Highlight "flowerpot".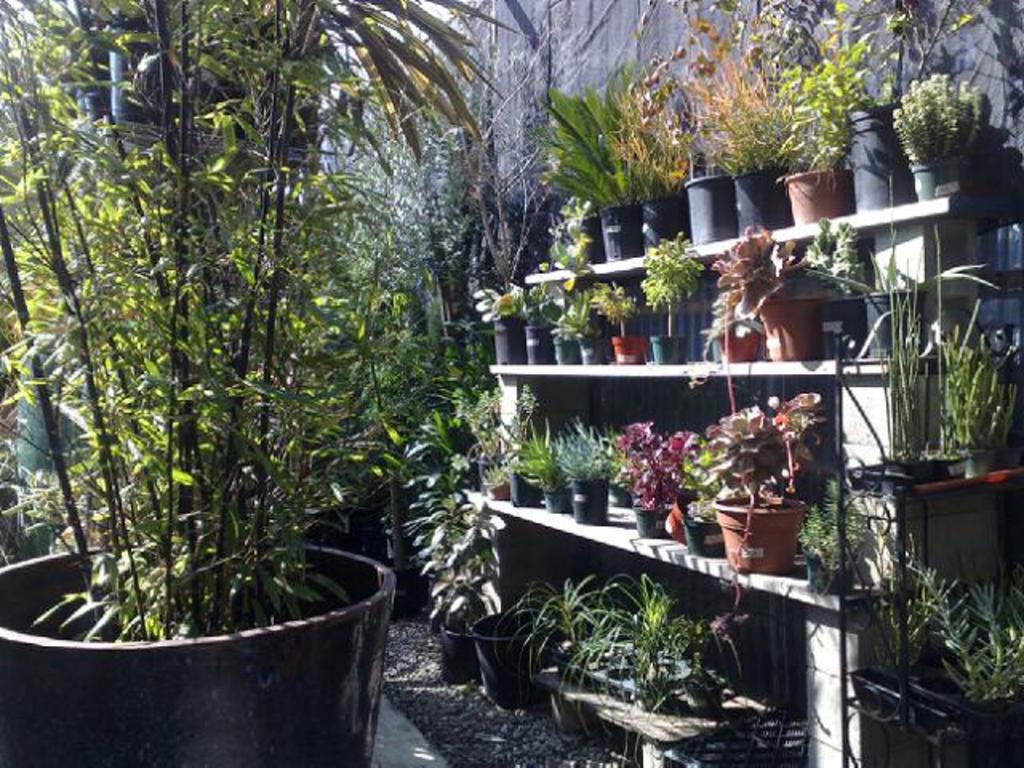
Highlighted region: (582,214,608,261).
